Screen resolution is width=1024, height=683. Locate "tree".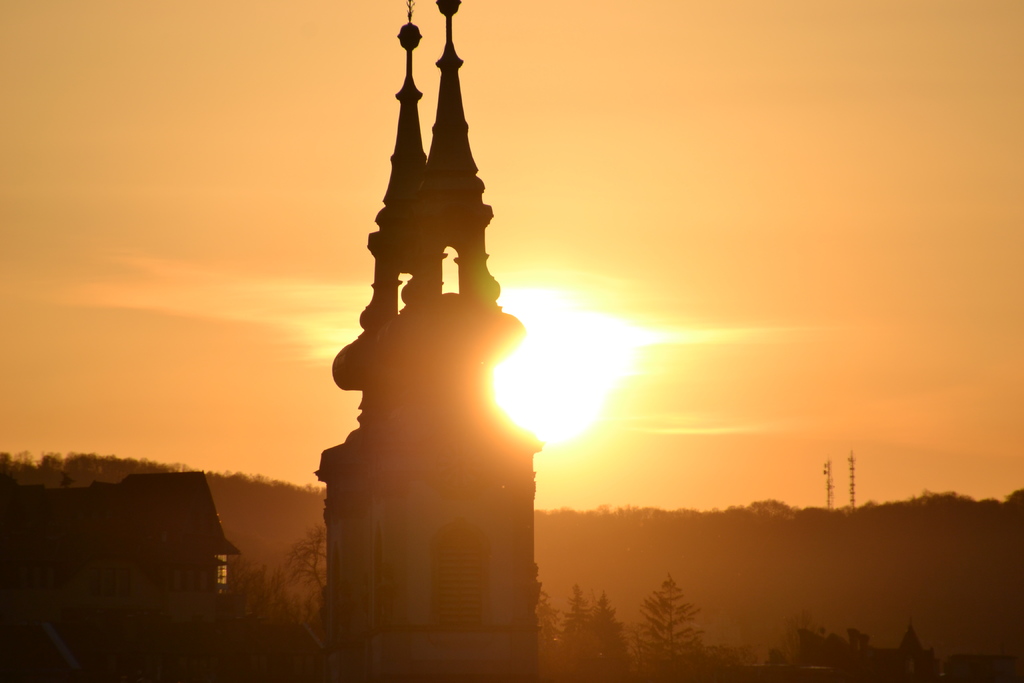
box=[823, 509, 852, 547].
